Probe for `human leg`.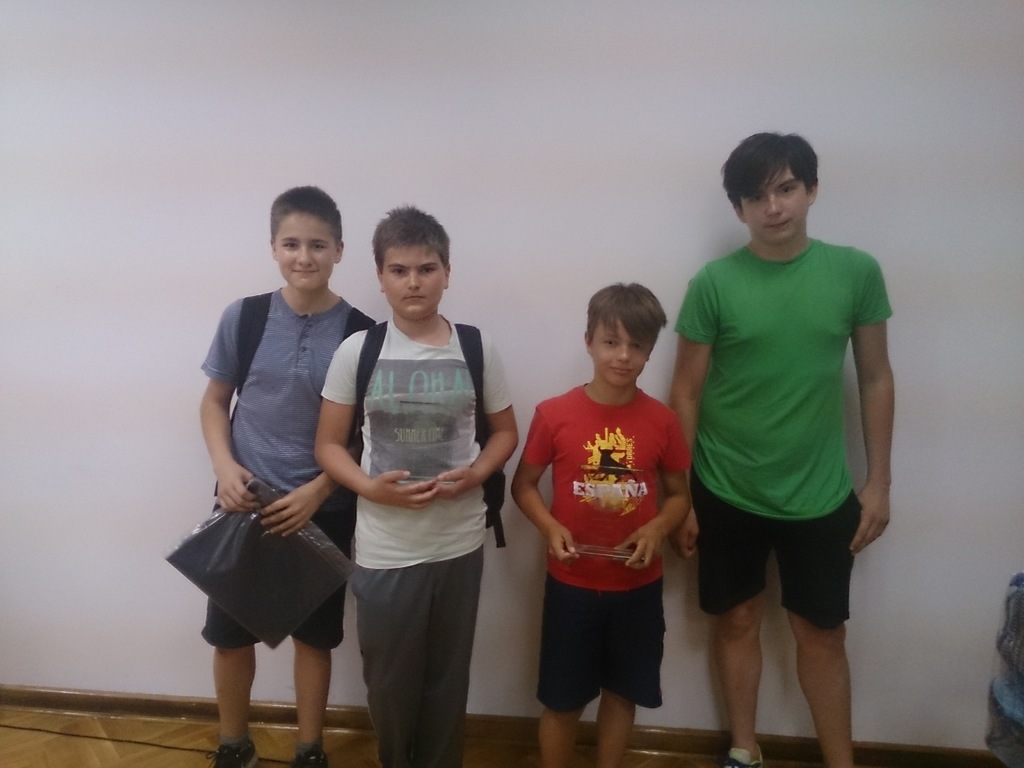
Probe result: select_region(540, 573, 602, 767).
